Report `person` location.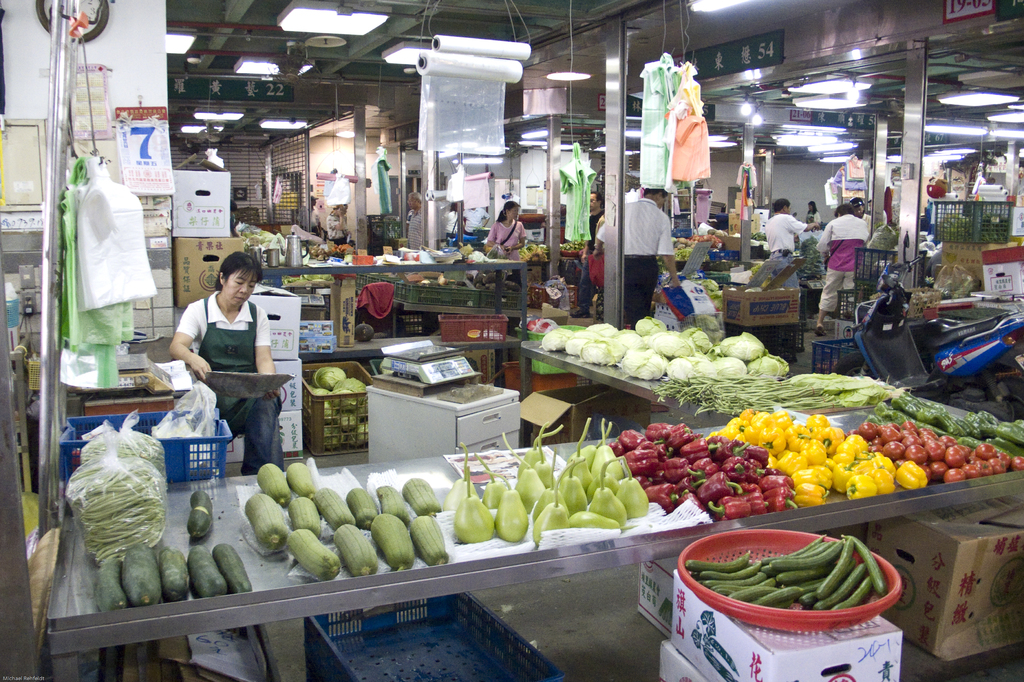
Report: 763, 193, 823, 314.
